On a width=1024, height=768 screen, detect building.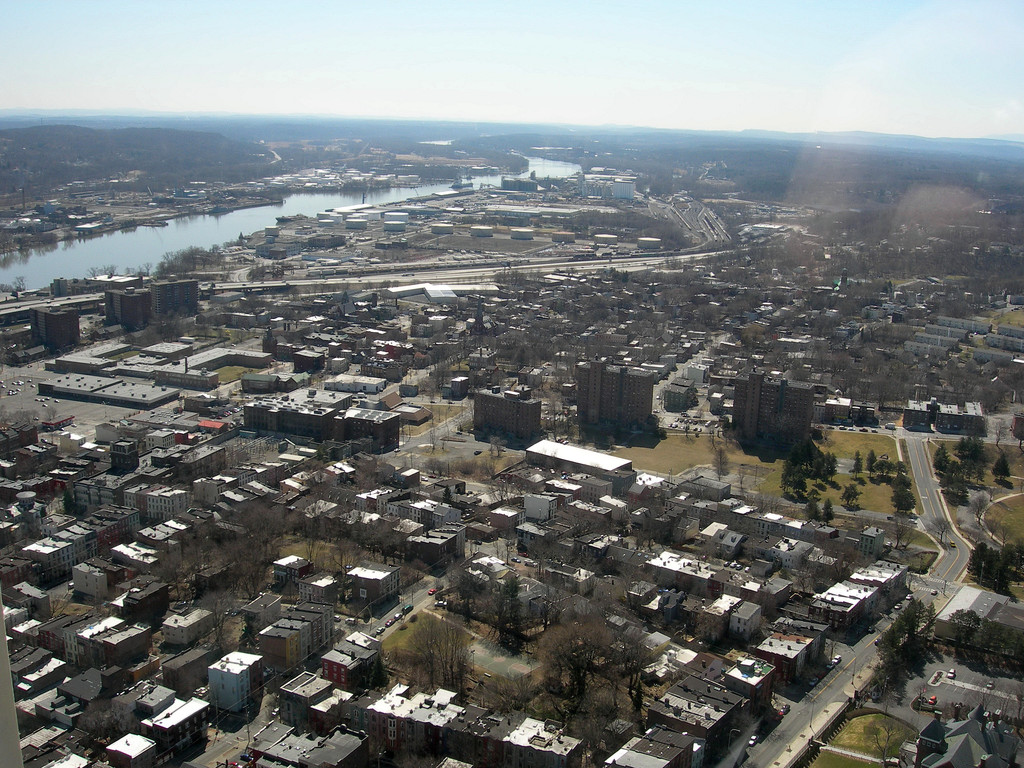
(408,323,419,337).
